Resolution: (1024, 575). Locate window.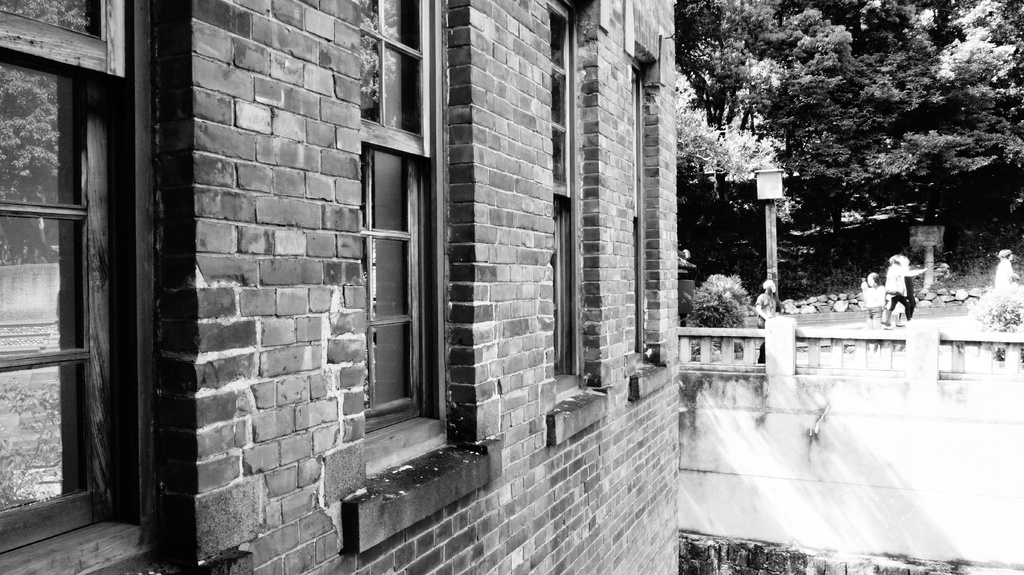
(x1=355, y1=0, x2=442, y2=460).
